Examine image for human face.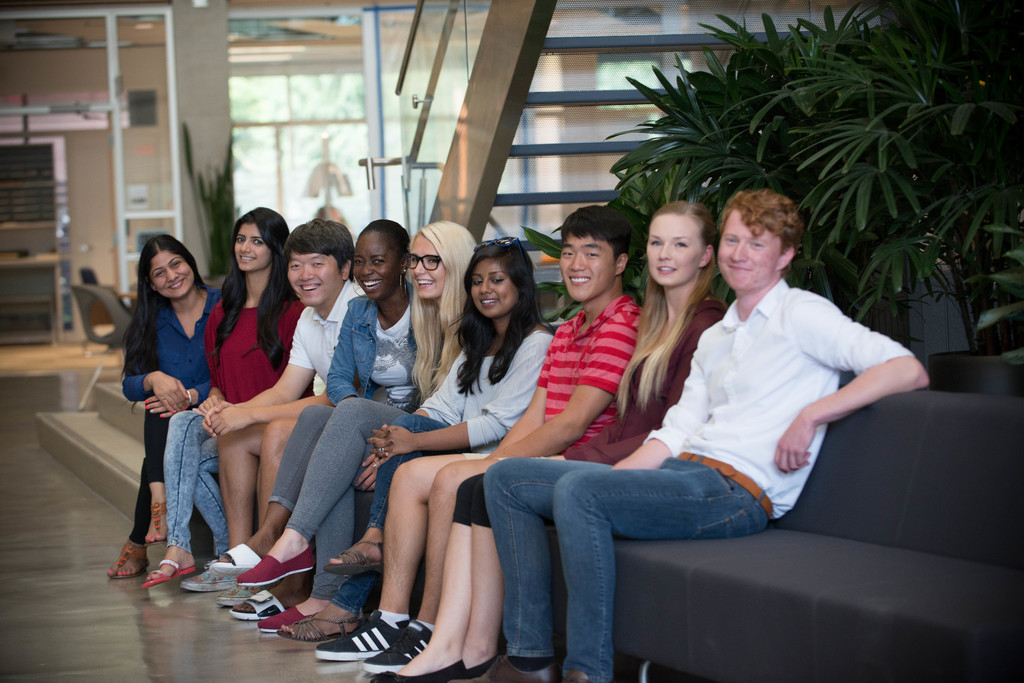
Examination result: (x1=554, y1=241, x2=611, y2=302).
